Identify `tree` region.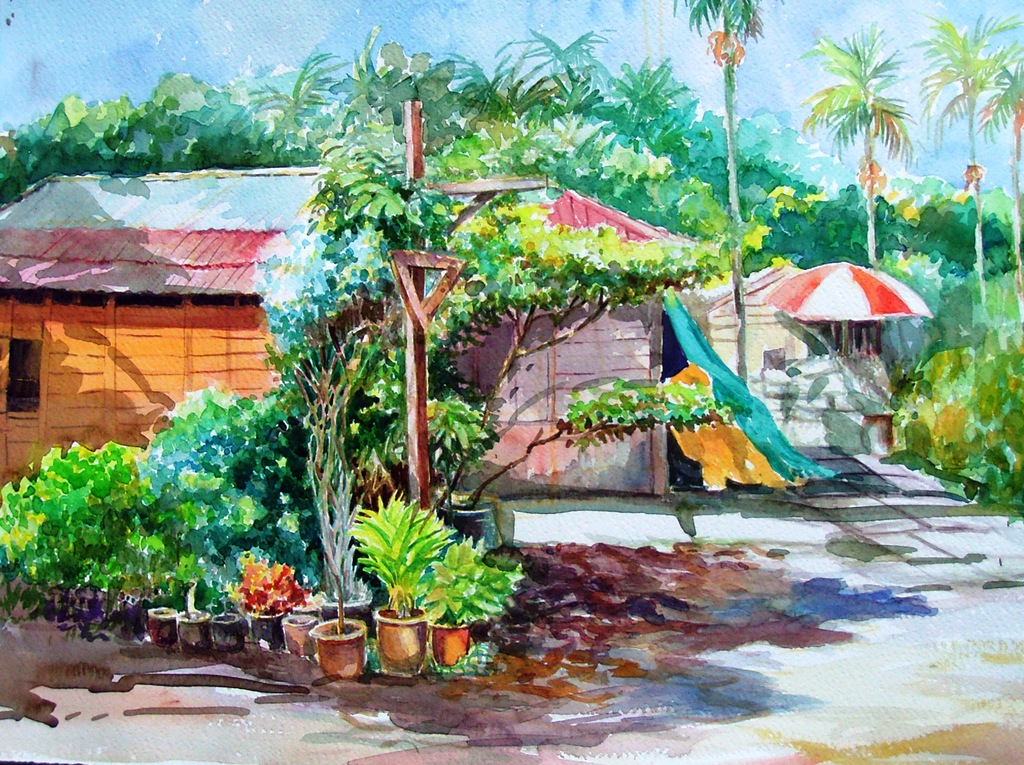
Region: [982, 39, 1019, 292].
